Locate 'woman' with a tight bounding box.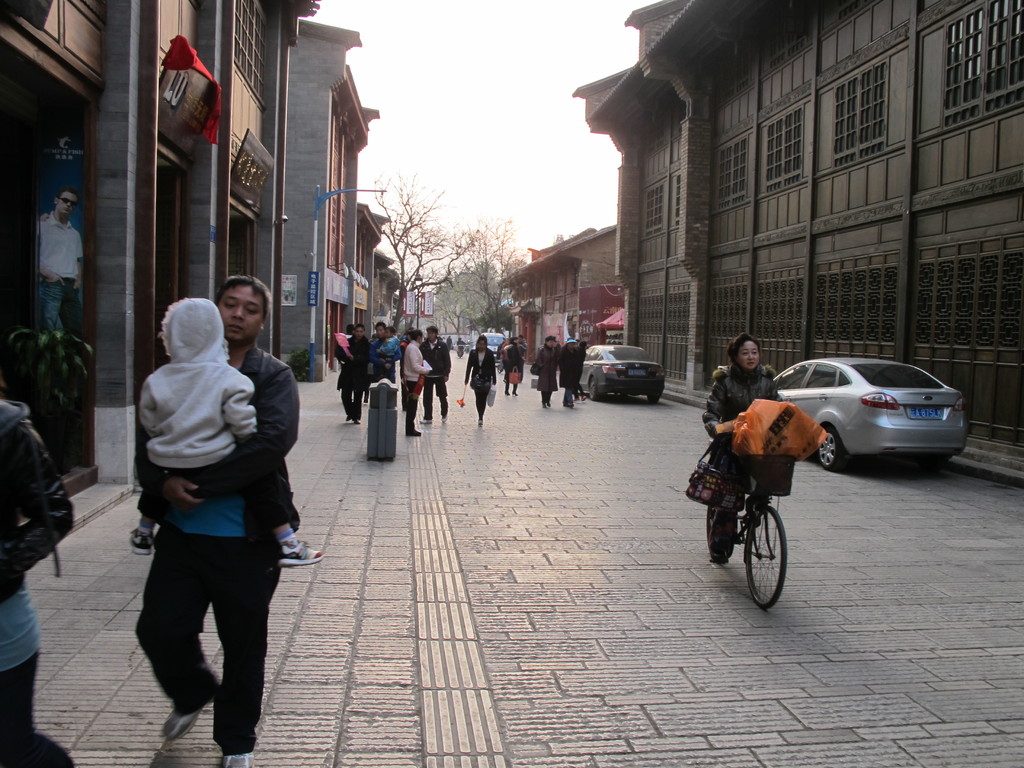
x1=540 y1=333 x2=558 y2=408.
